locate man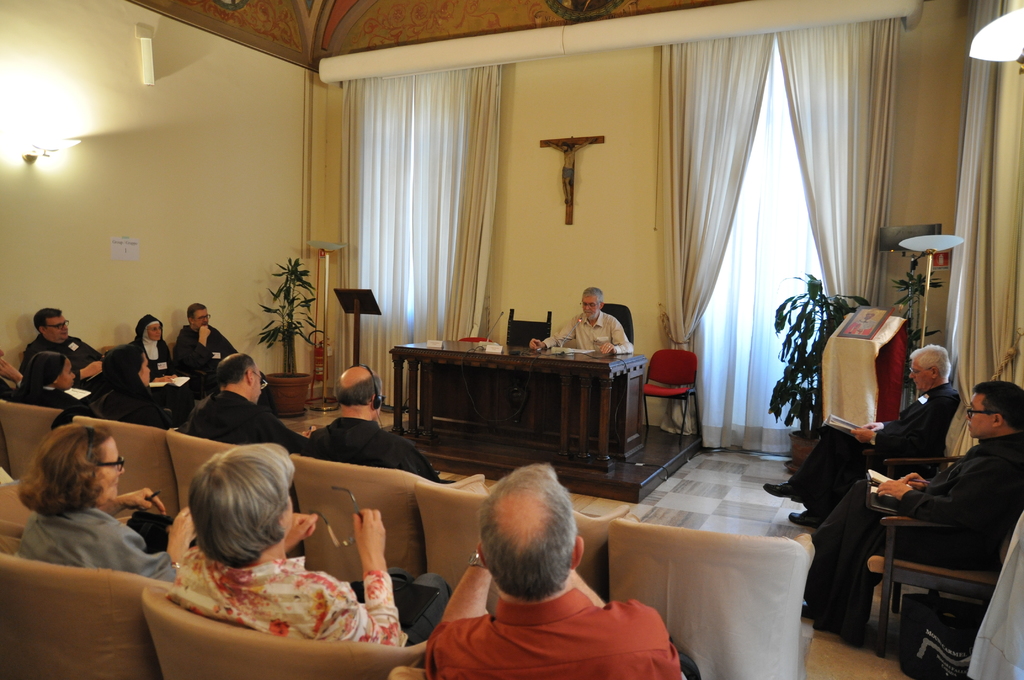
(406, 467, 689, 679)
